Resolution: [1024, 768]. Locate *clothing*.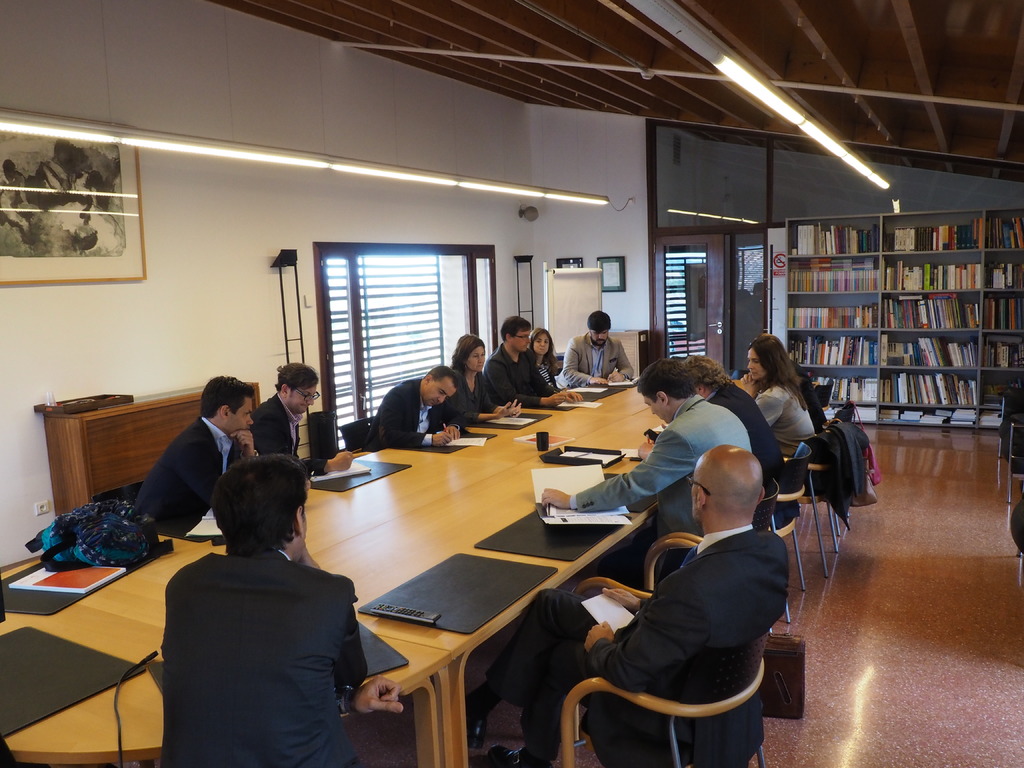
locate(373, 385, 454, 445).
